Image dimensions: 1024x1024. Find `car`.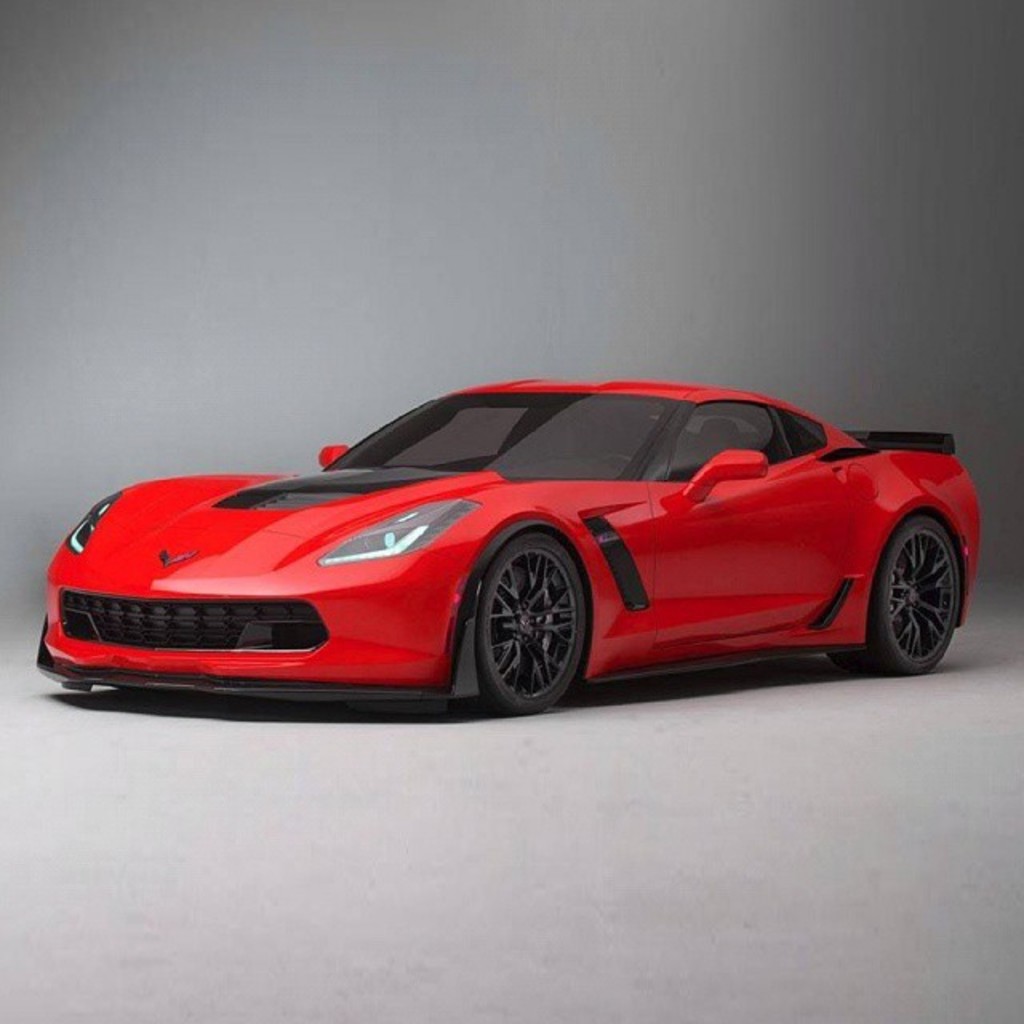
select_region(35, 378, 981, 718).
